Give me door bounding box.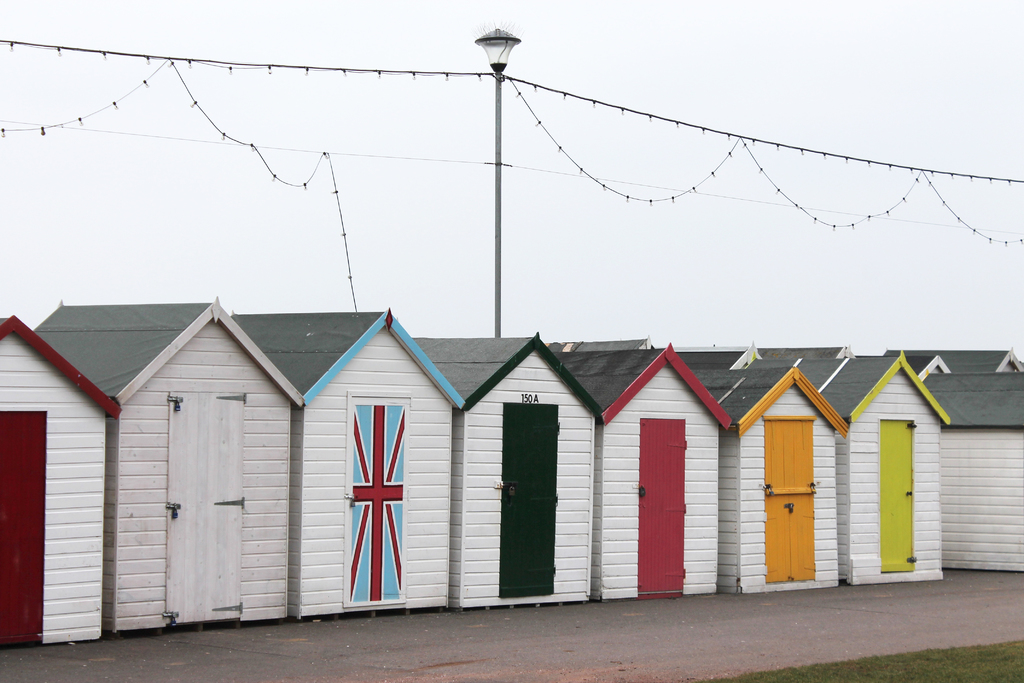
detection(881, 421, 915, 572).
